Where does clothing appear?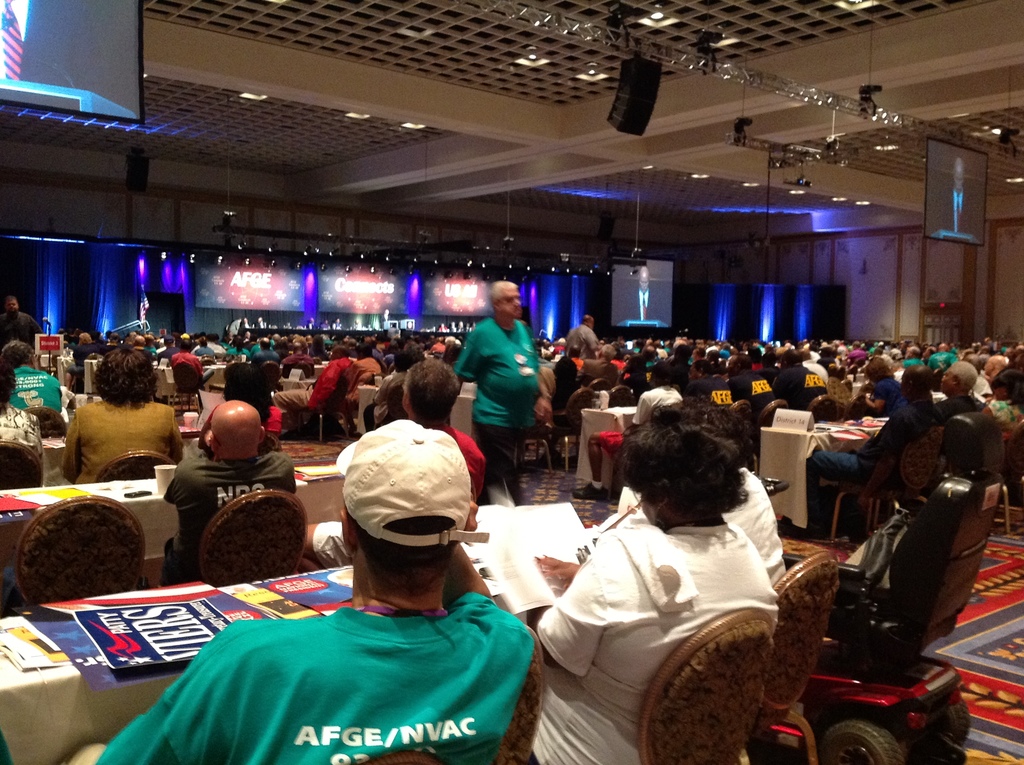
Appears at <bbox>767, 369, 829, 412</bbox>.
